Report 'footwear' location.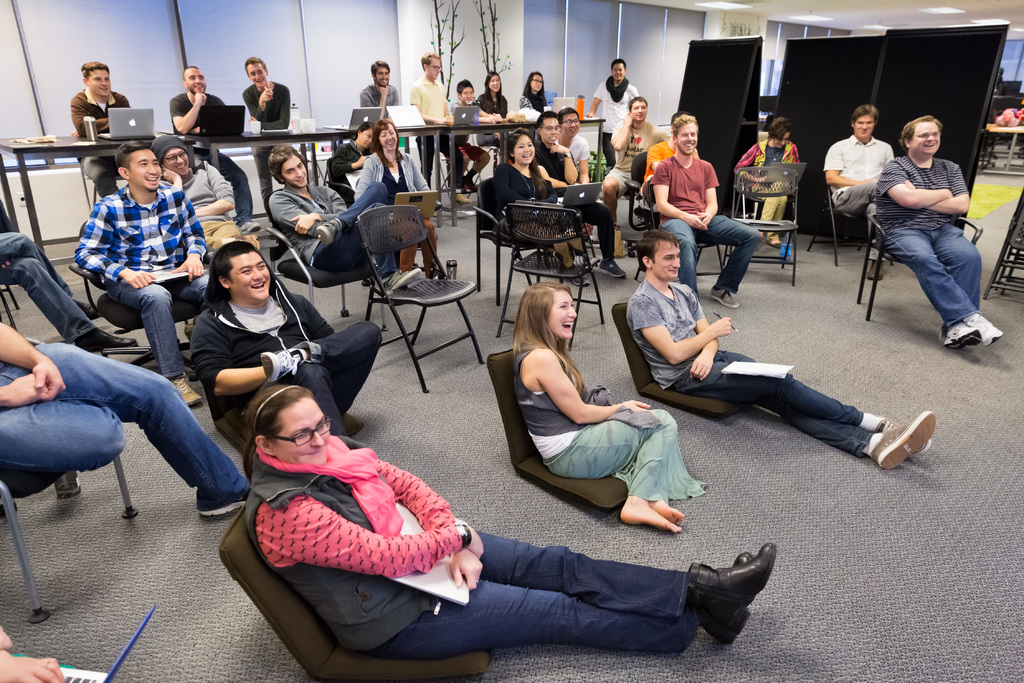
Report: locate(261, 346, 314, 378).
